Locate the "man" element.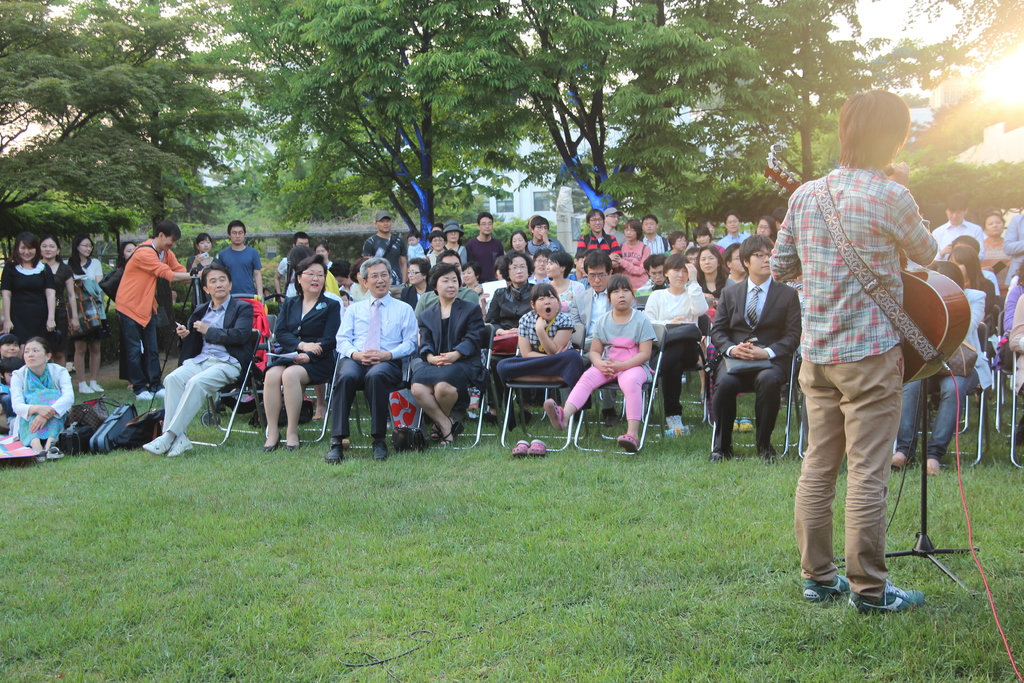
Element bbox: [x1=640, y1=217, x2=670, y2=257].
